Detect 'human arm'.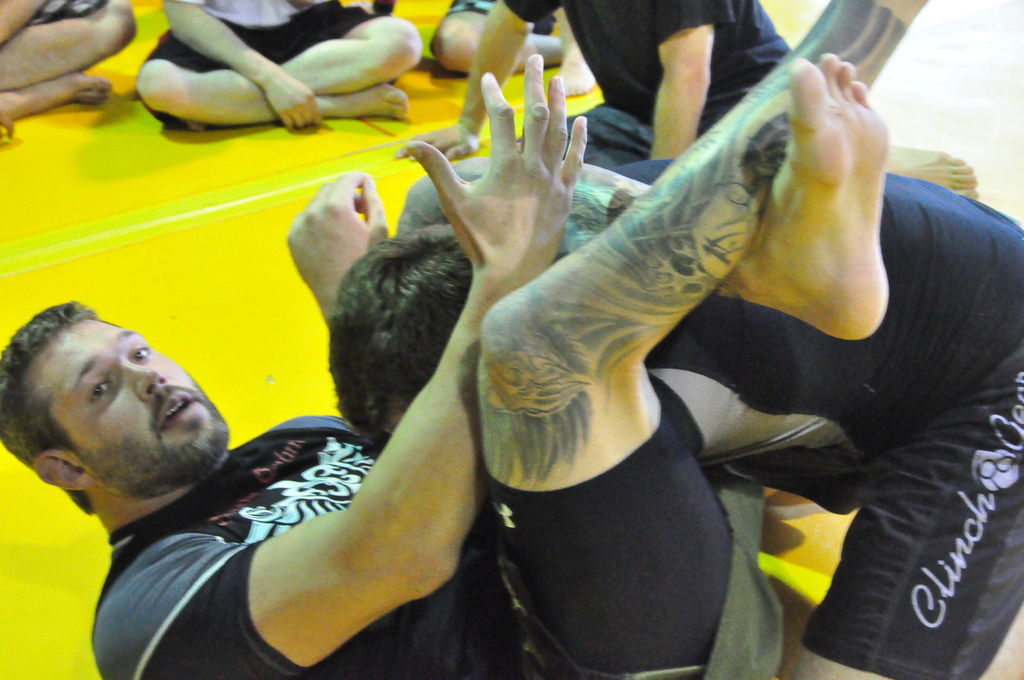
Detected at 0 0 47 40.
